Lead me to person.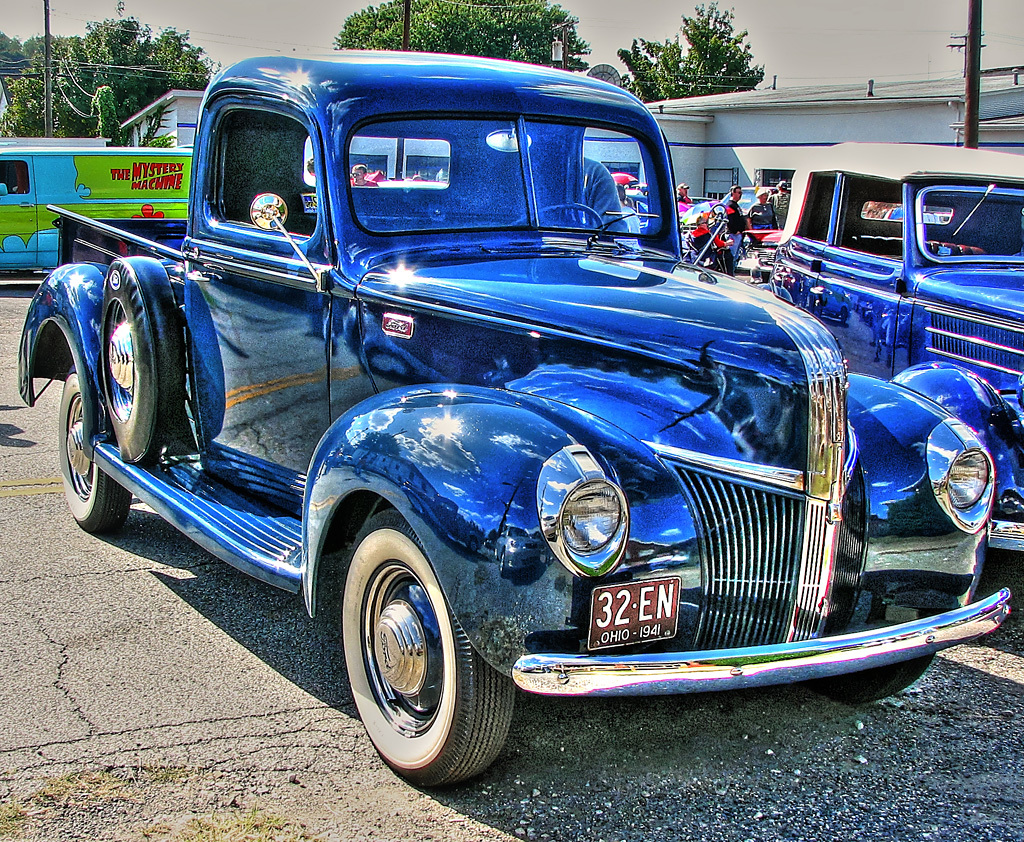
Lead to bbox=[581, 162, 633, 235].
